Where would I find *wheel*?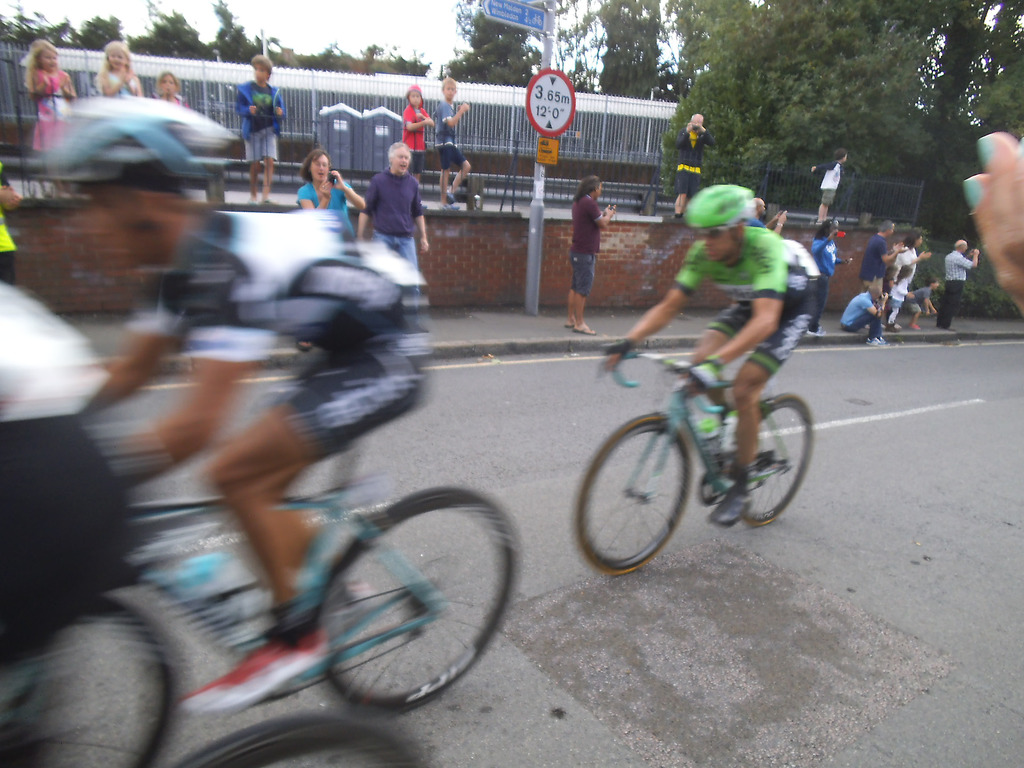
At locate(741, 389, 811, 528).
